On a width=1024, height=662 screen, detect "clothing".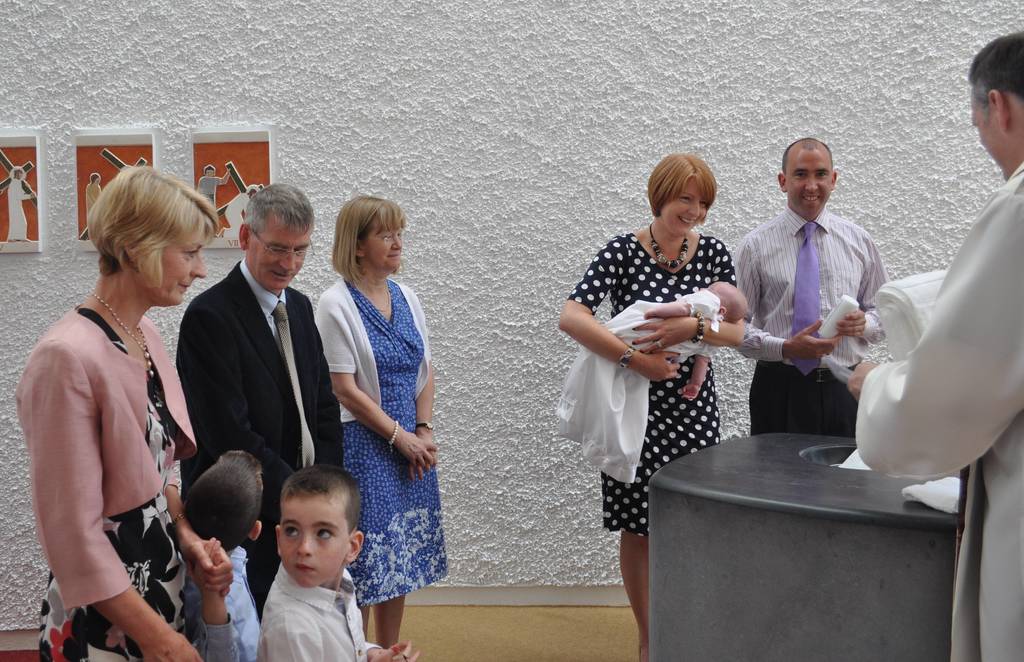
183 545 263 659.
